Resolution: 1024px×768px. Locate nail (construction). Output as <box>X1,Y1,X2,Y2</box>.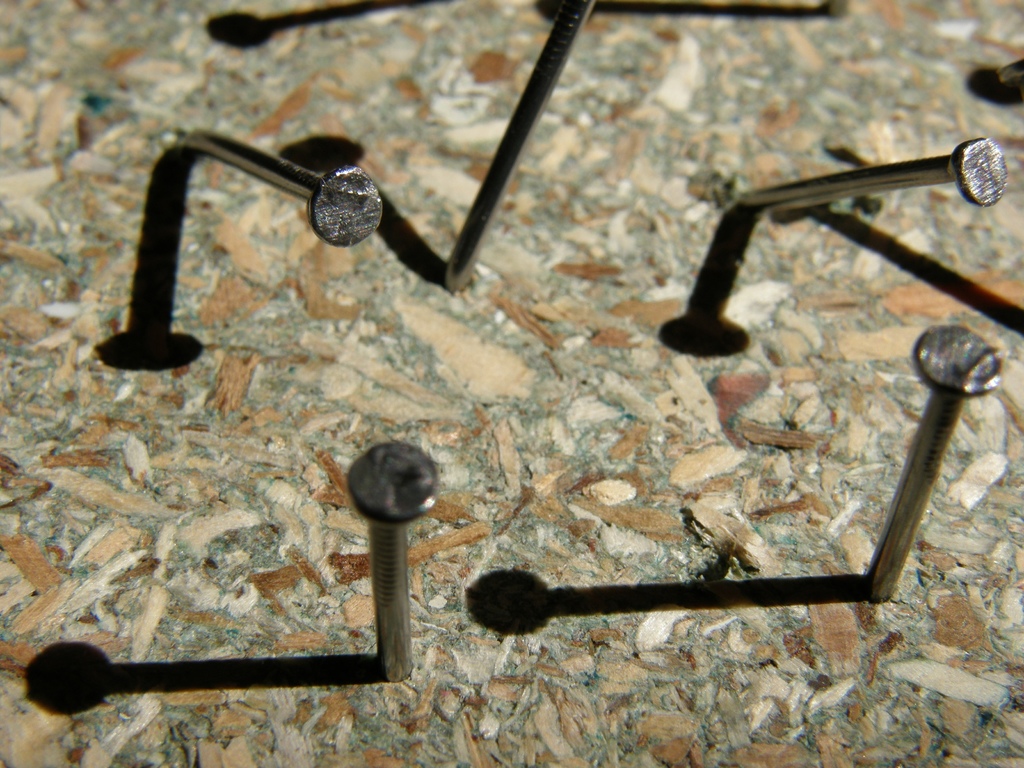
<box>867,326,1001,601</box>.
